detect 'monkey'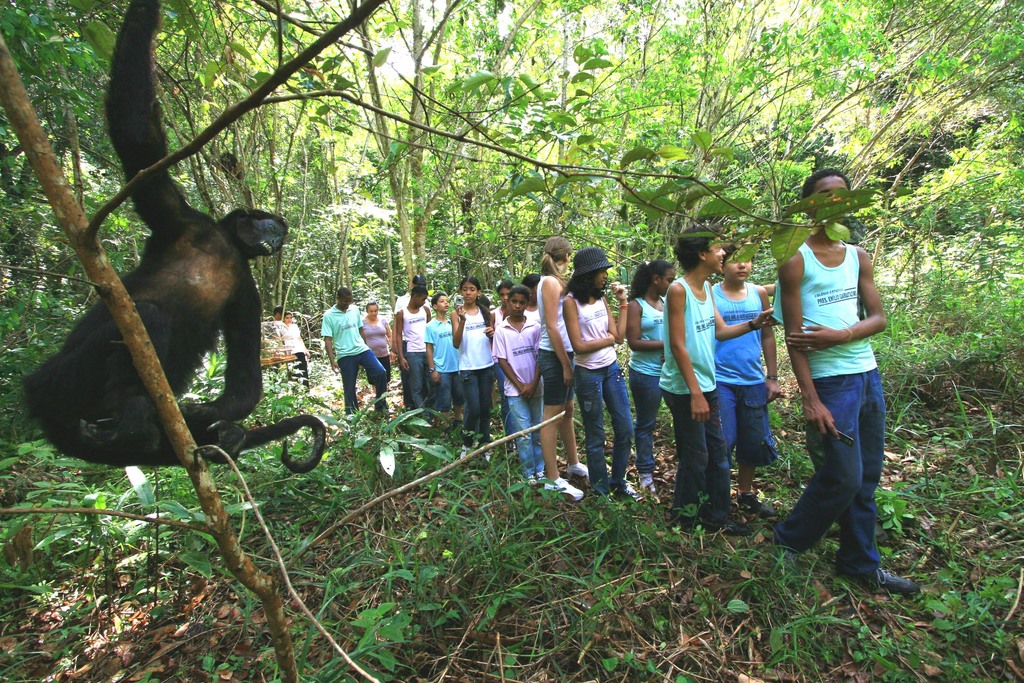
{"left": 21, "top": 0, "right": 327, "bottom": 475}
